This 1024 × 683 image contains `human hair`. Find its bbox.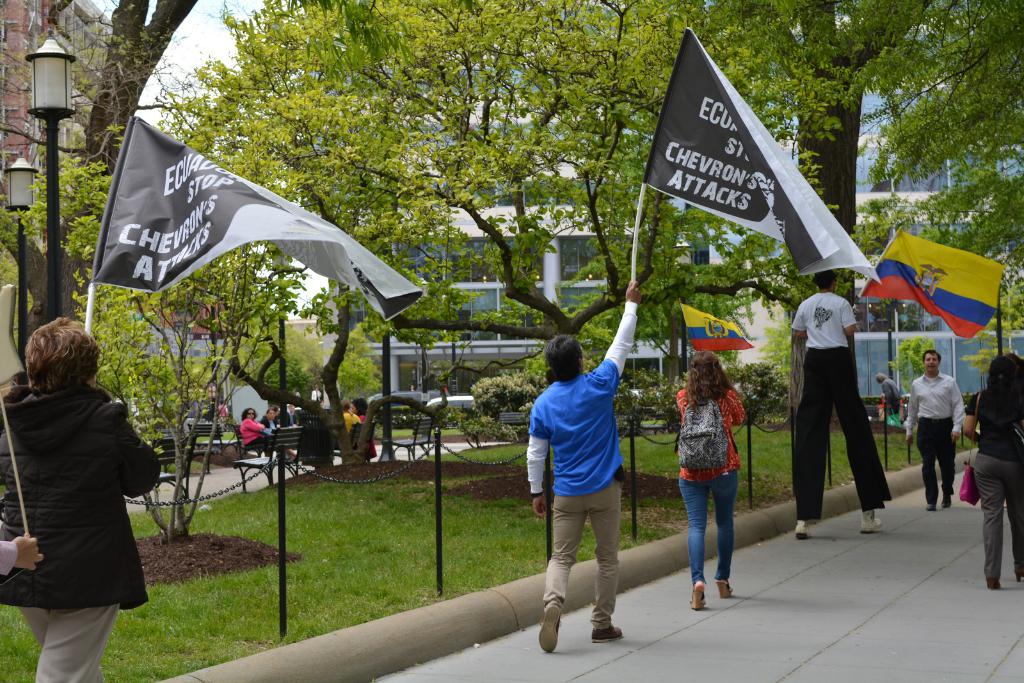
22/319/99/387.
